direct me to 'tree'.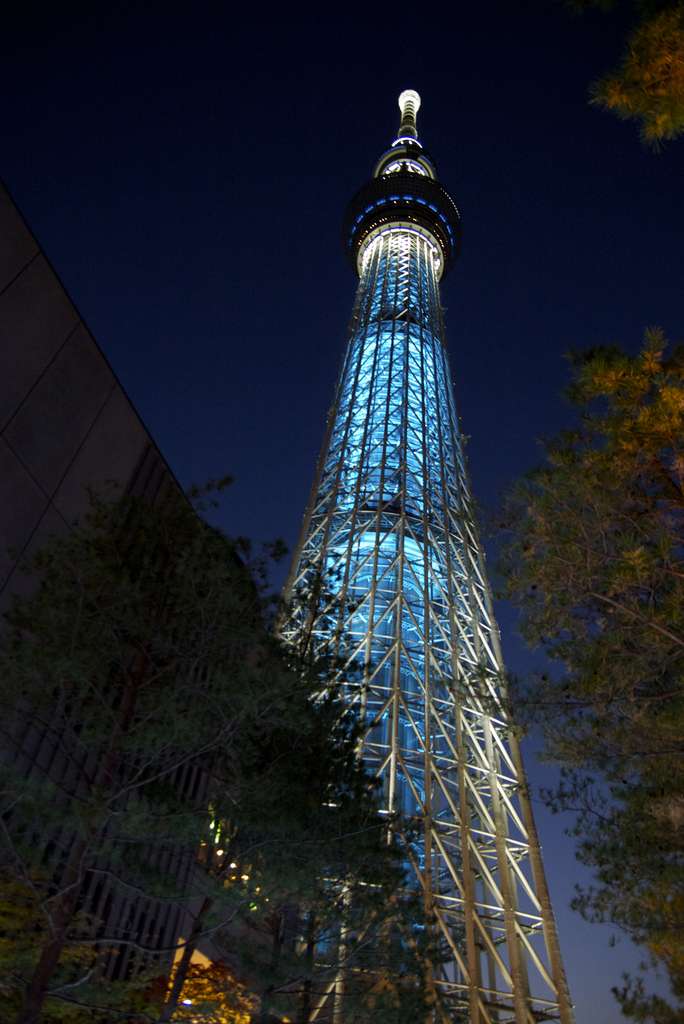
Direction: (left=498, top=298, right=672, bottom=916).
